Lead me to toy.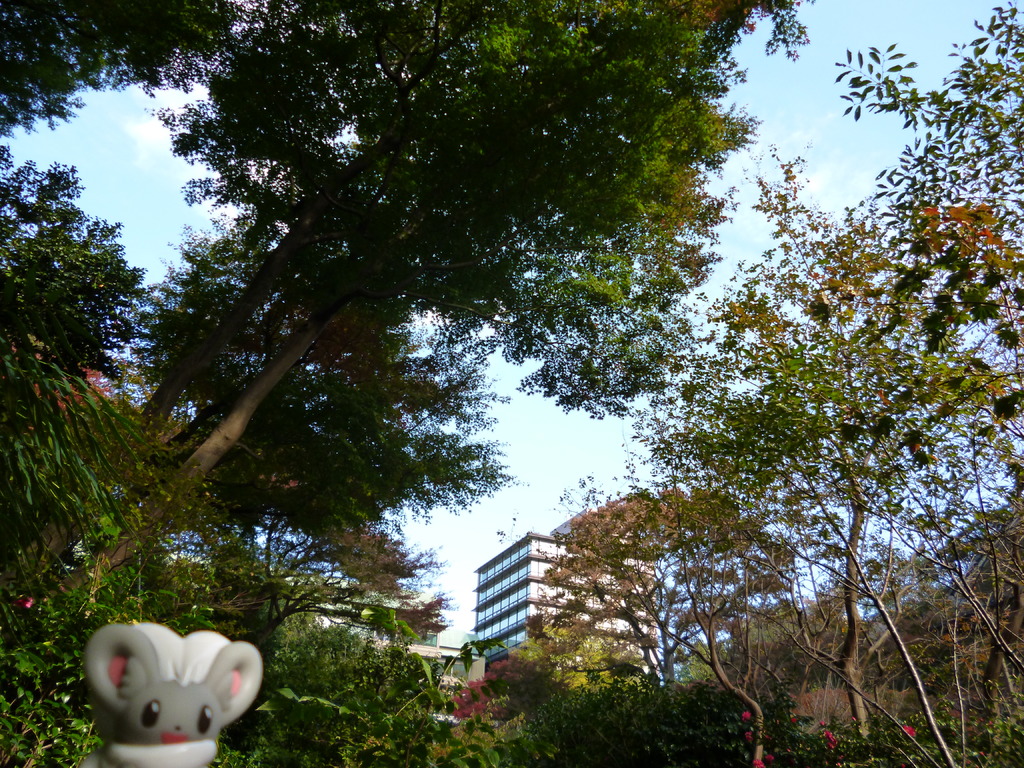
Lead to {"left": 89, "top": 621, "right": 252, "bottom": 765}.
